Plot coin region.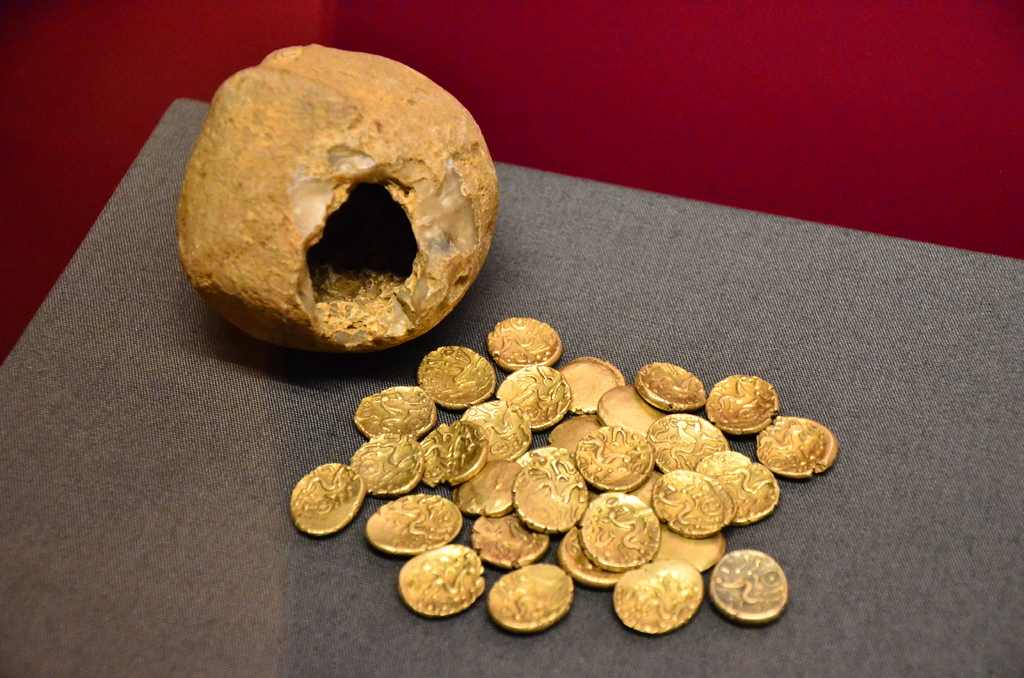
Plotted at BBox(509, 453, 593, 533).
